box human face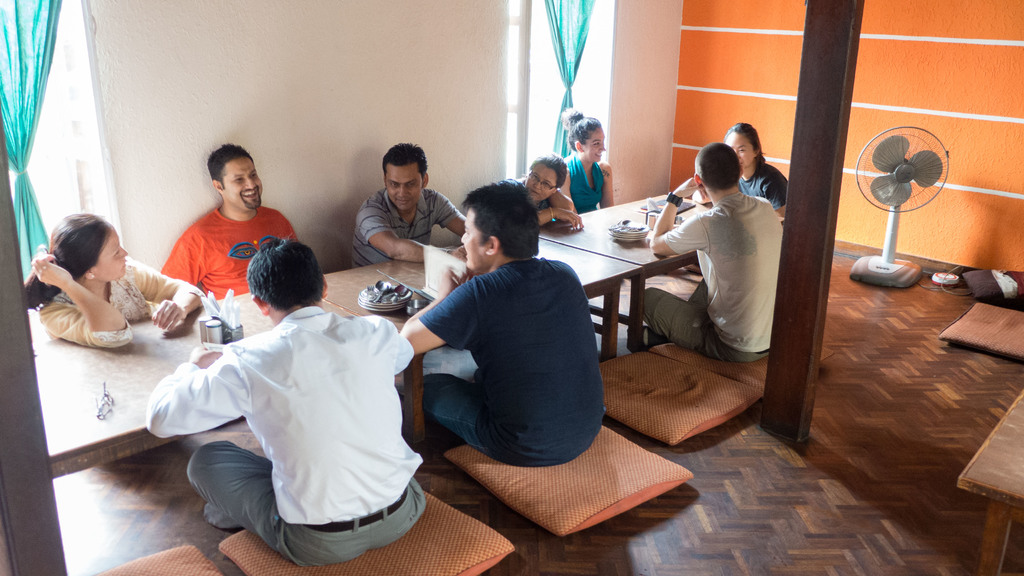
{"left": 582, "top": 125, "right": 607, "bottom": 163}
